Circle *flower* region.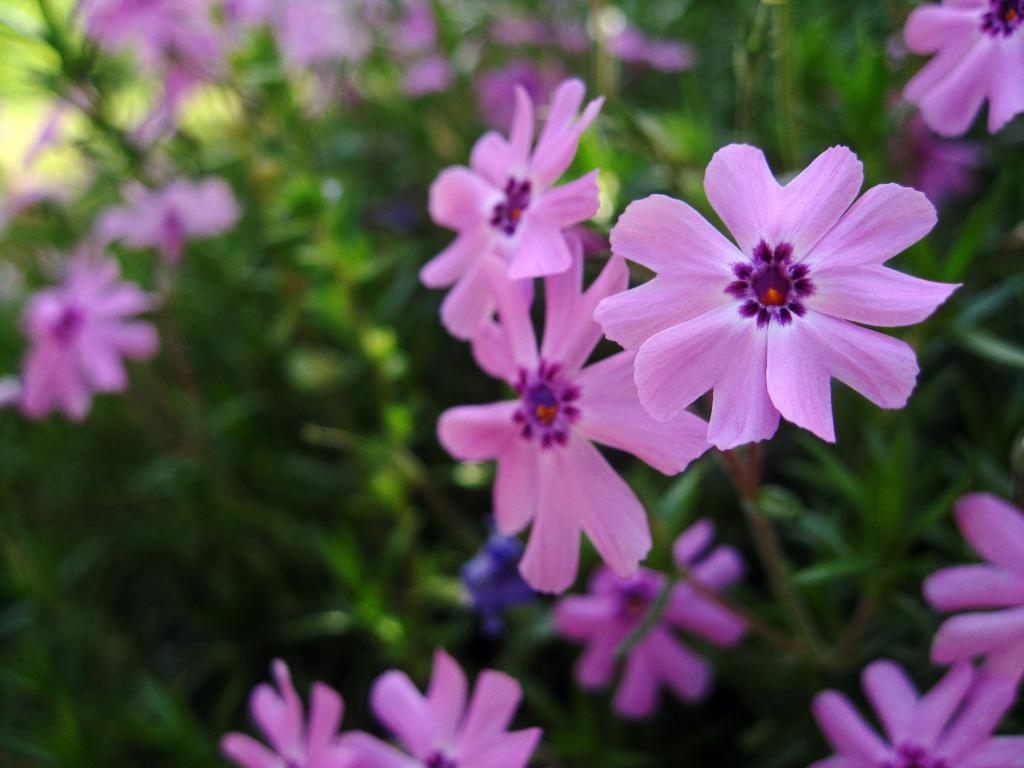
Region: BBox(216, 659, 348, 767).
